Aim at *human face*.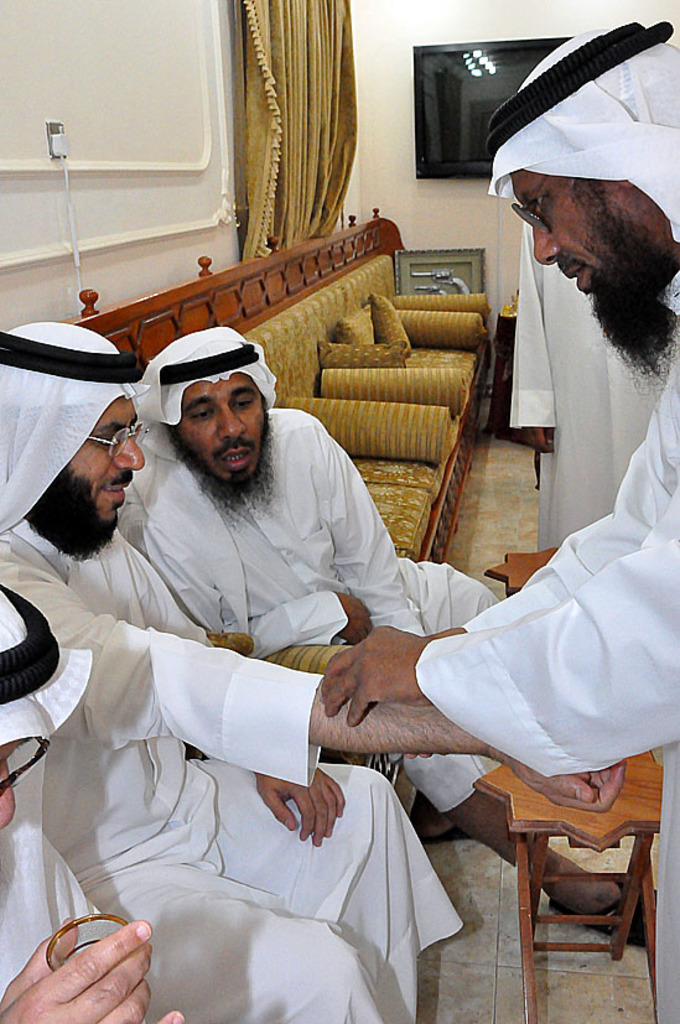
Aimed at select_region(175, 383, 264, 493).
